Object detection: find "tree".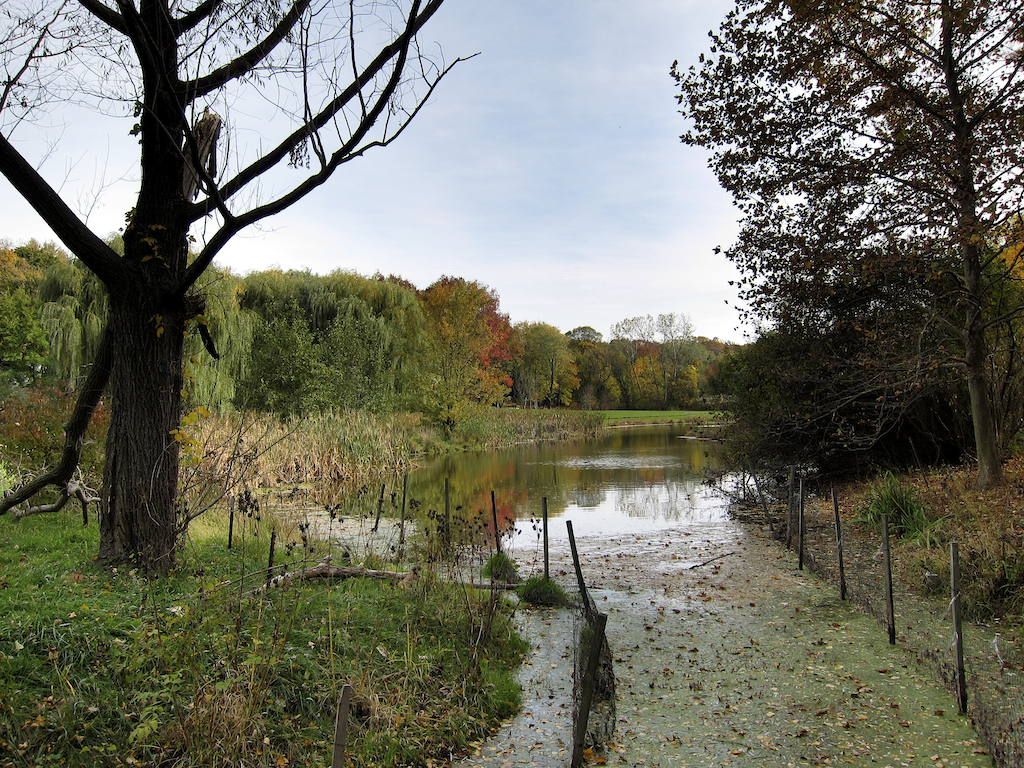
bbox=(33, 21, 446, 550).
